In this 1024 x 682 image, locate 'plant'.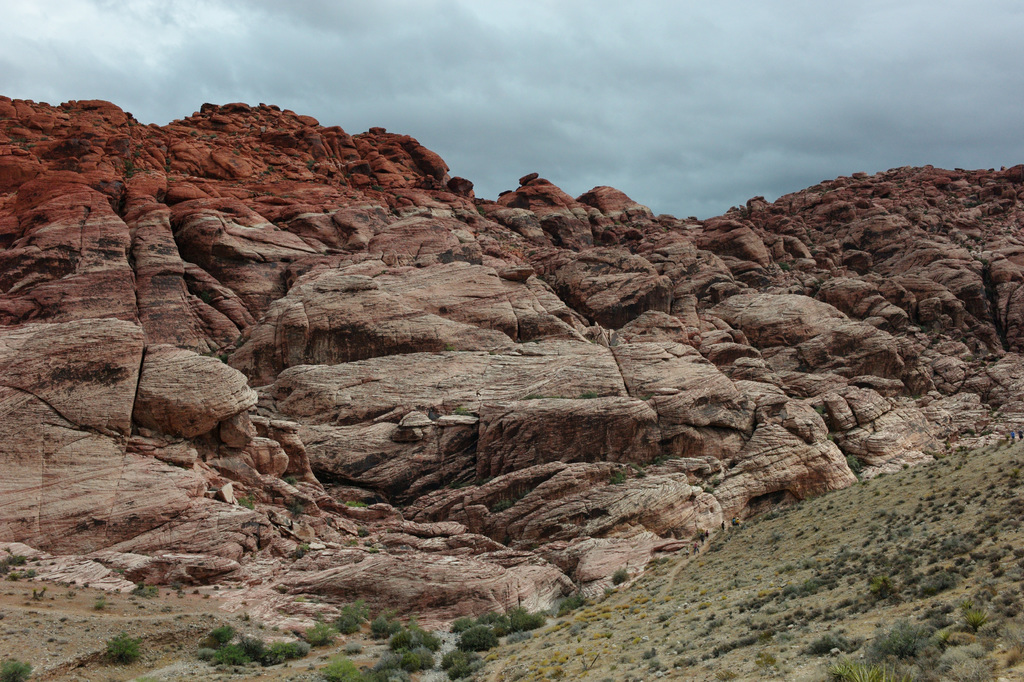
Bounding box: box=[28, 569, 33, 579].
